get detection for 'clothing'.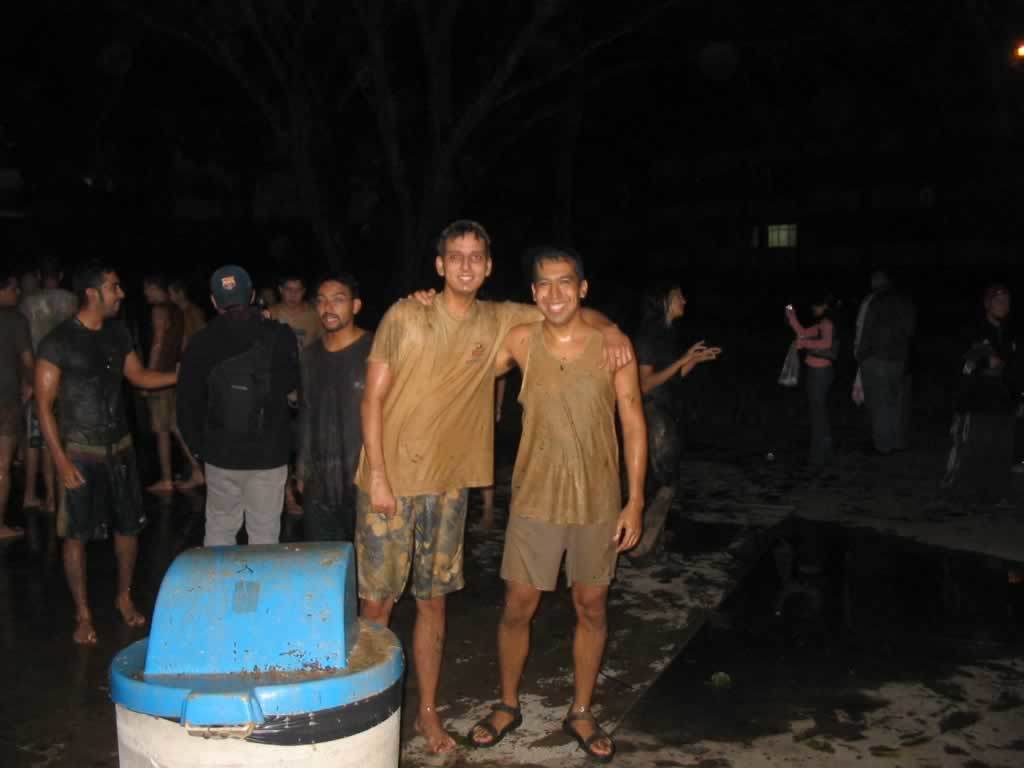
Detection: box(350, 292, 546, 598).
